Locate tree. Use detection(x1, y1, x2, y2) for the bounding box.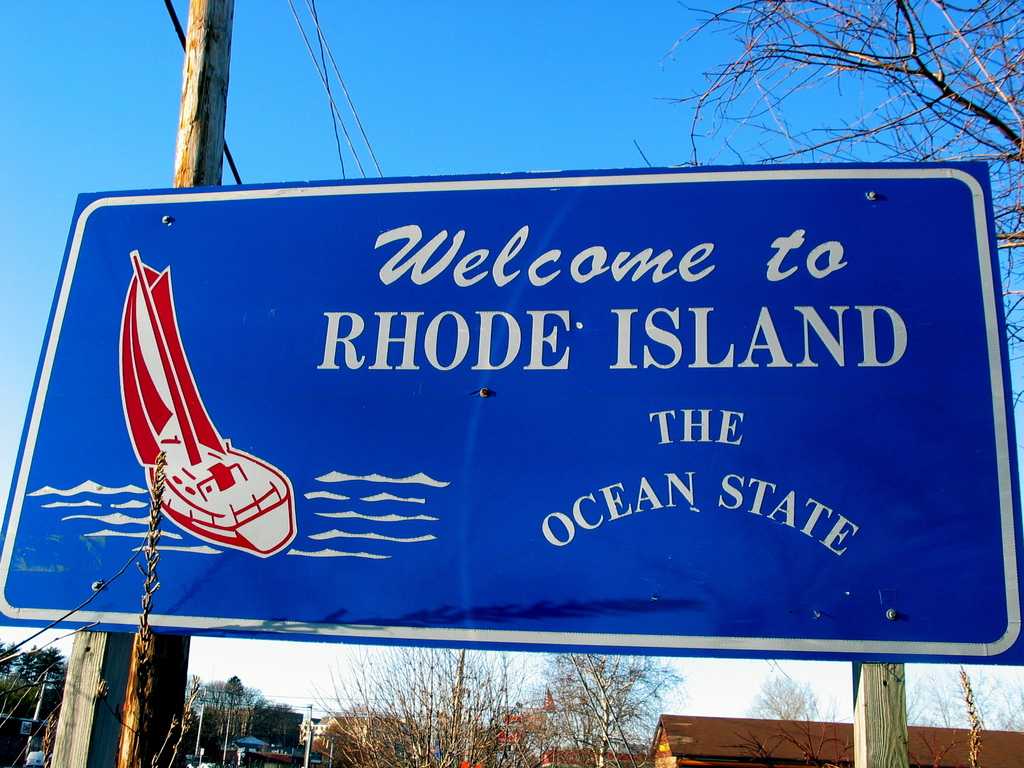
detection(411, 639, 519, 767).
